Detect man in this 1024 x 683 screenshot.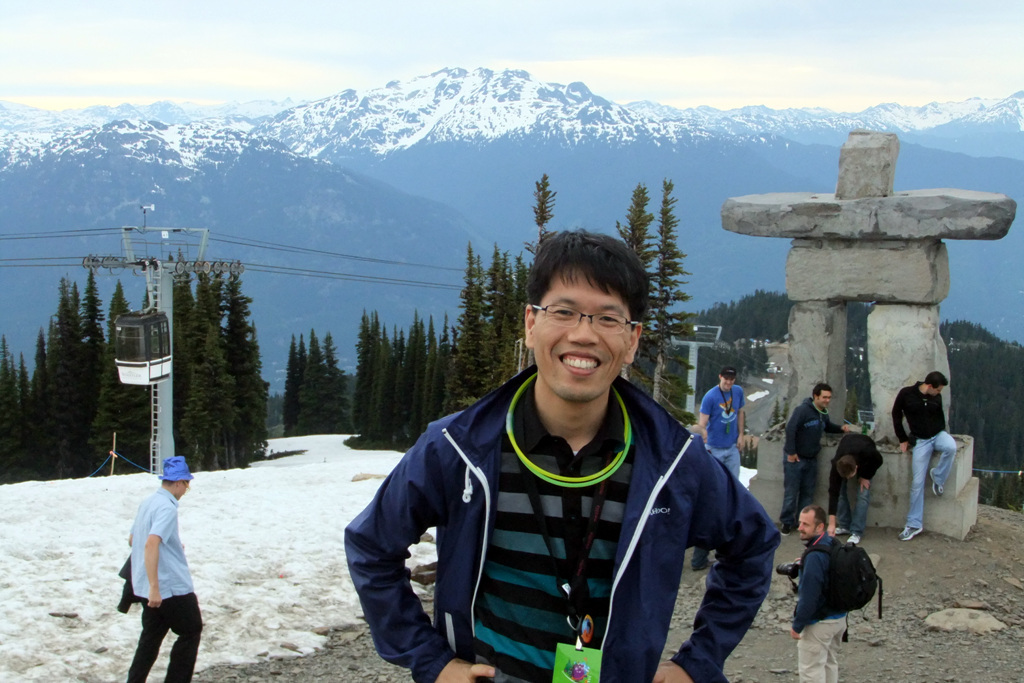
Detection: box=[781, 377, 851, 533].
